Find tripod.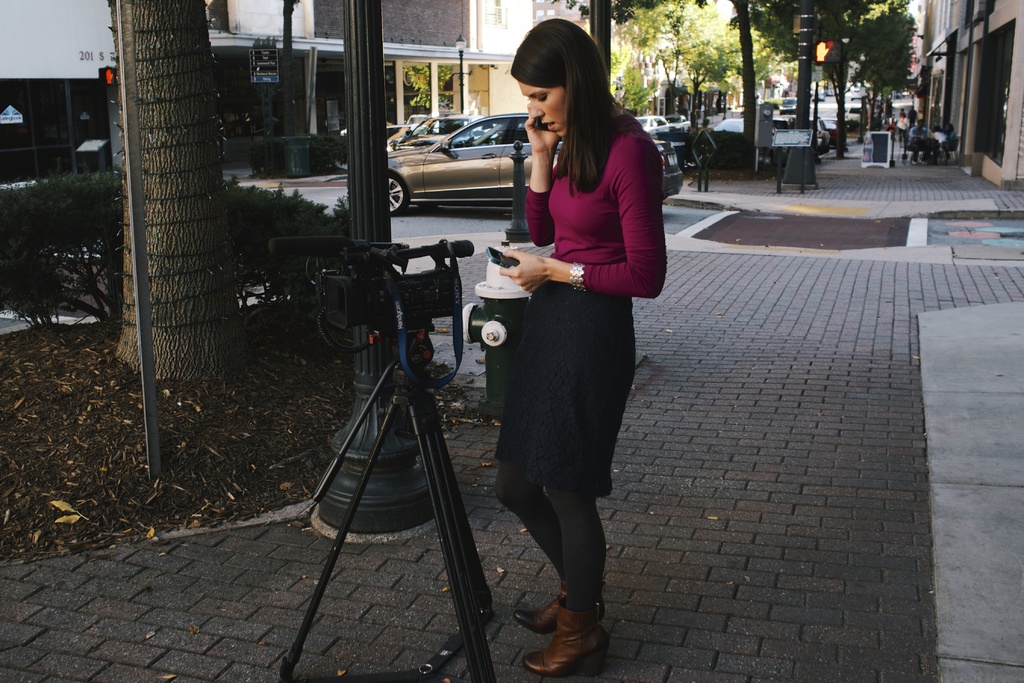
BBox(274, 327, 499, 682).
